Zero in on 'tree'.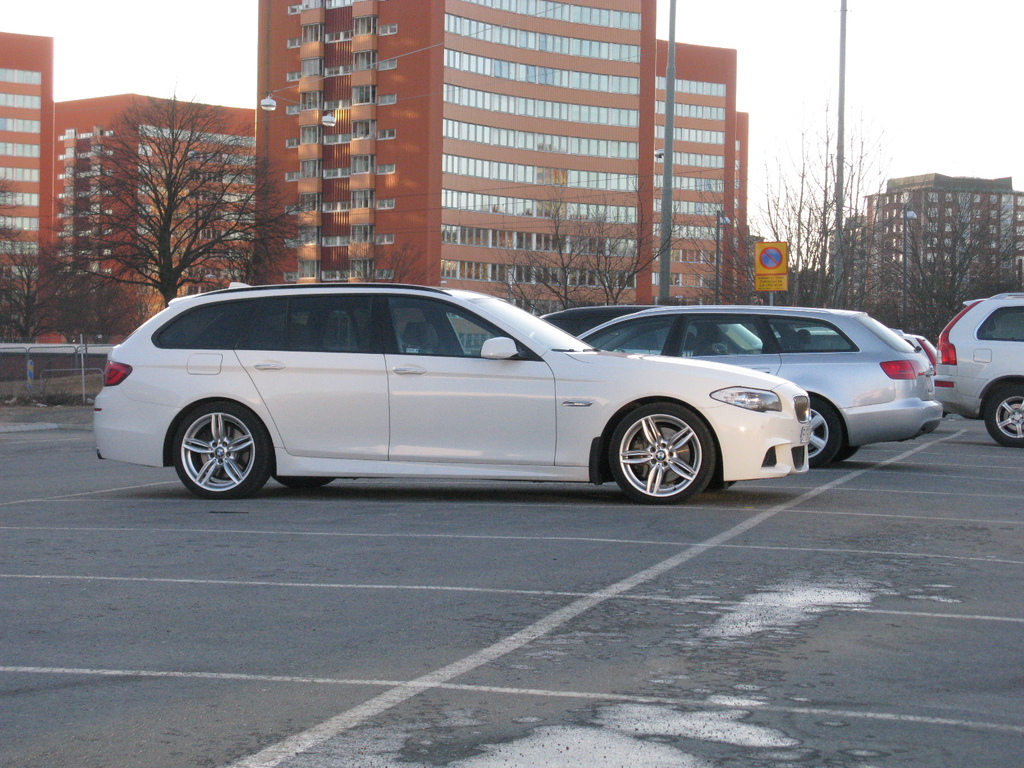
Zeroed in: region(760, 93, 886, 314).
